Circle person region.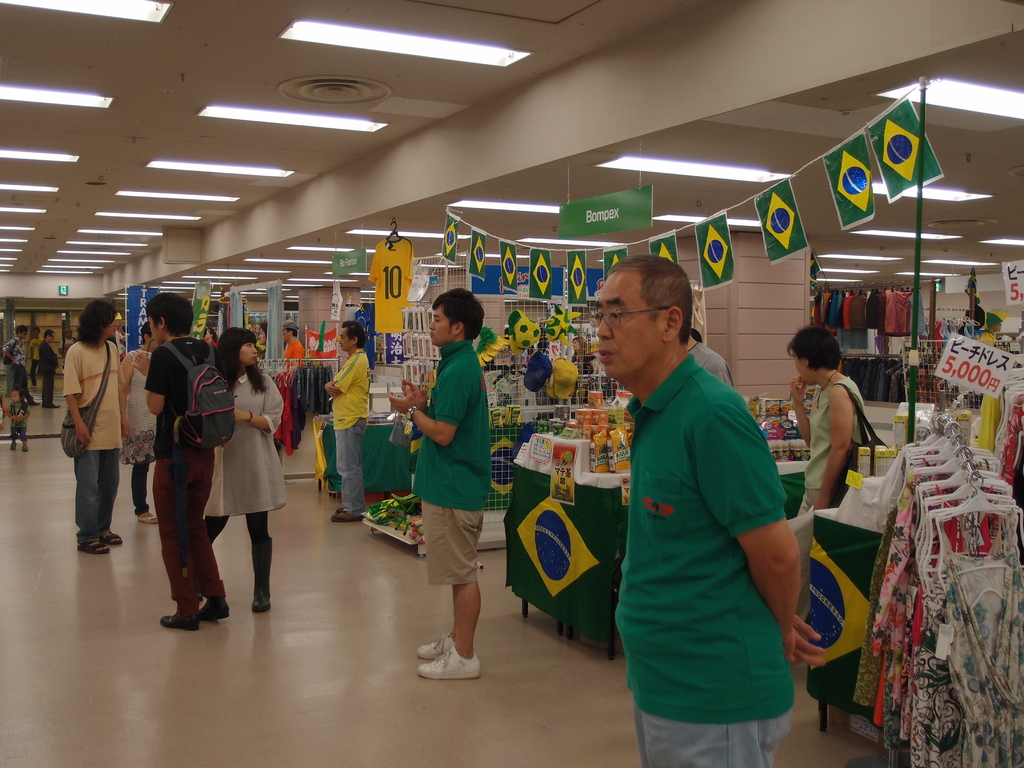
Region: detection(396, 289, 501, 681).
